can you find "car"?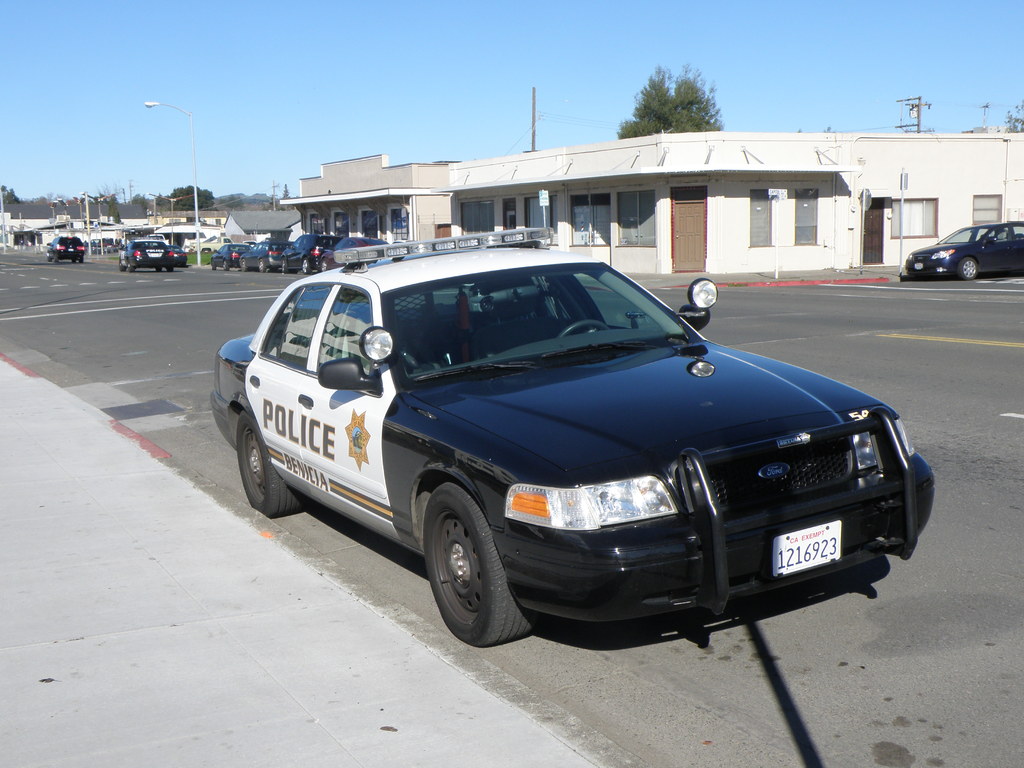
Yes, bounding box: bbox=(169, 244, 188, 267).
